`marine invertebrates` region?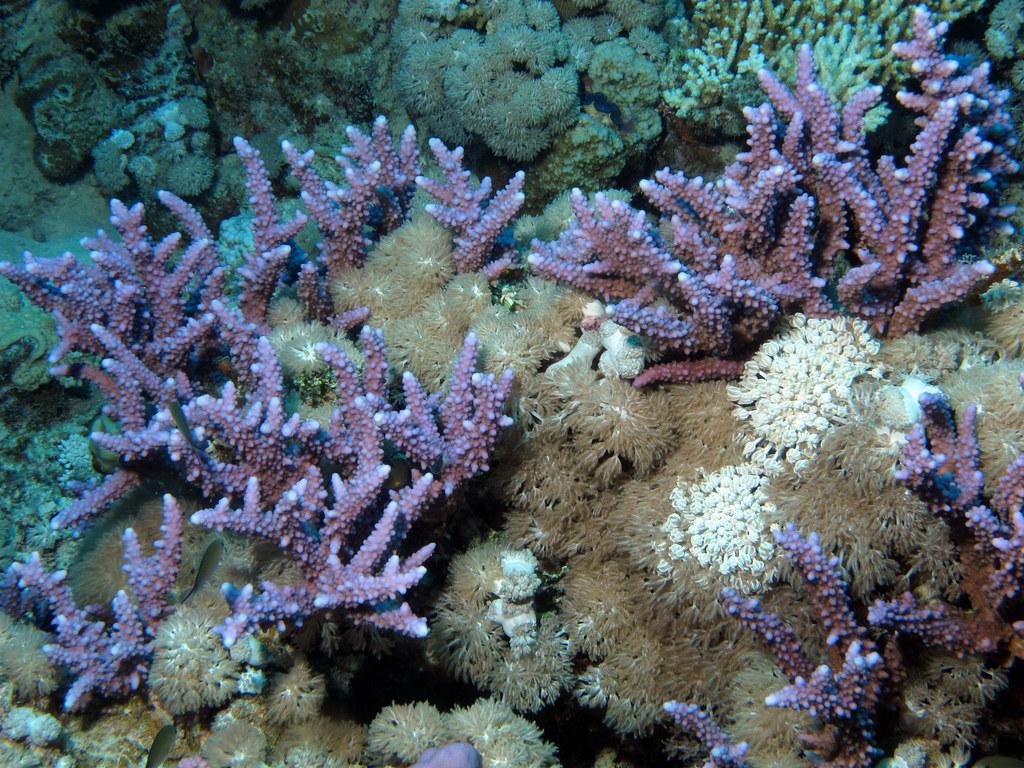
[x1=379, y1=0, x2=579, y2=167]
